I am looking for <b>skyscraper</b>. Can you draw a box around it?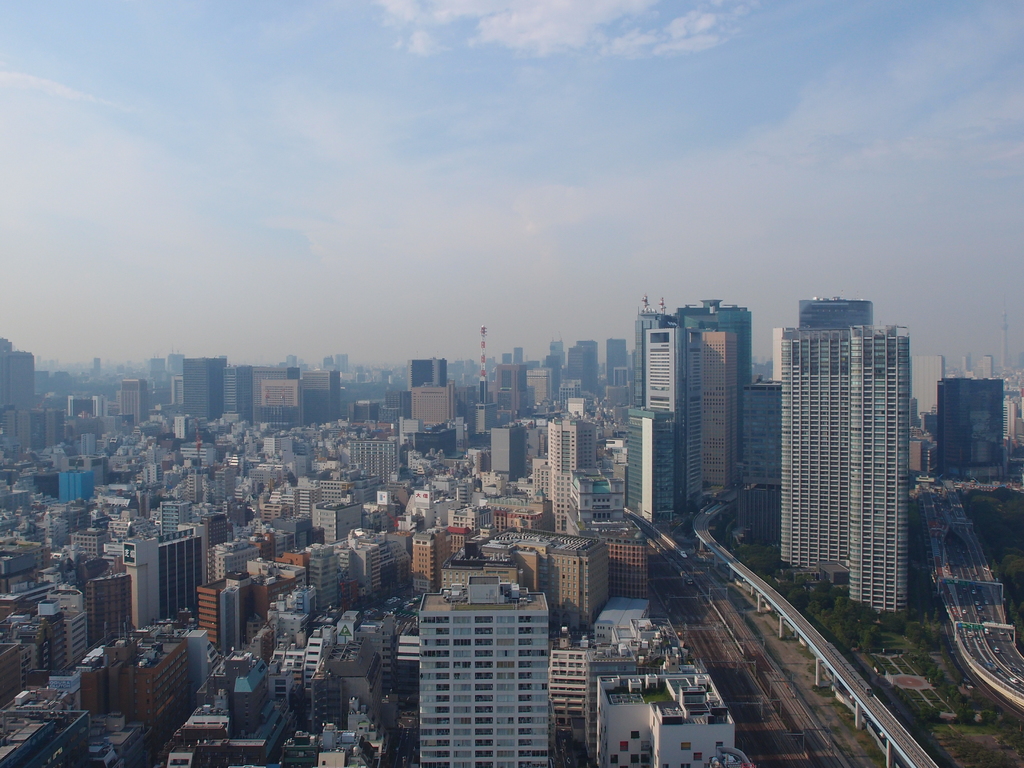
Sure, the bounding box is (left=252, top=561, right=307, bottom=626).
